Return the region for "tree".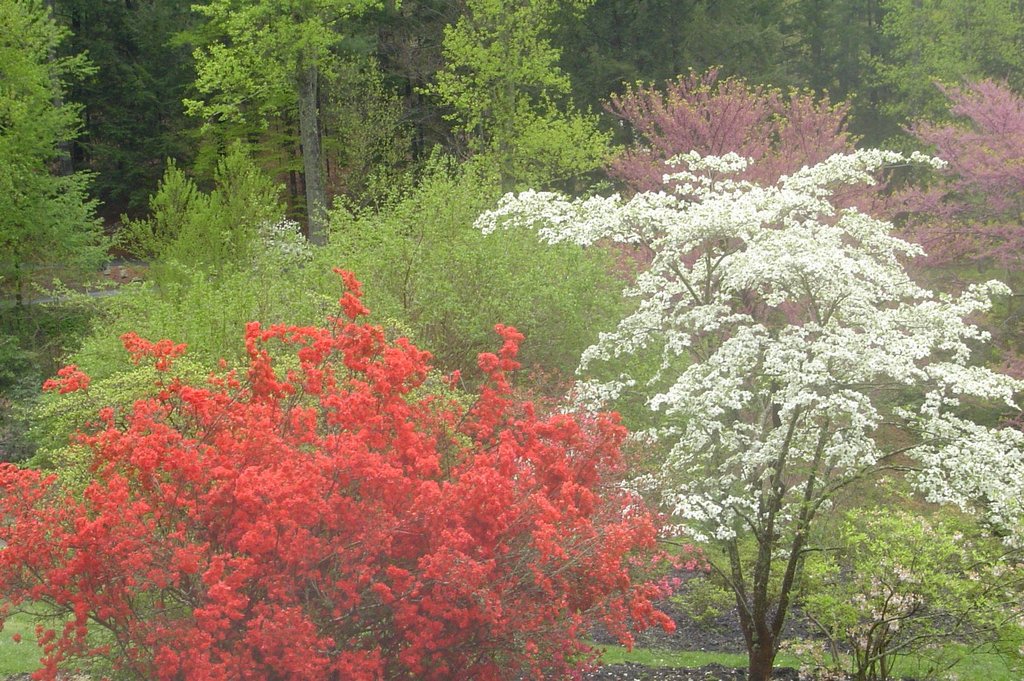
pyautogui.locateOnScreen(0, 0, 122, 308).
